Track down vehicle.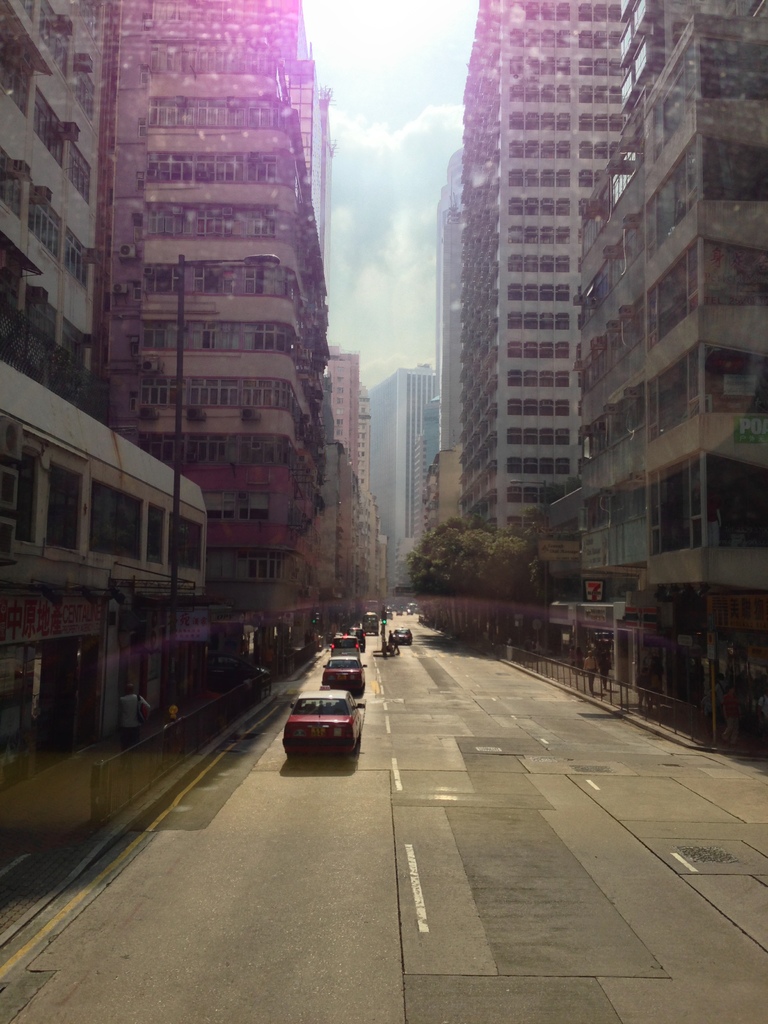
Tracked to {"x1": 200, "y1": 653, "x2": 268, "y2": 689}.
